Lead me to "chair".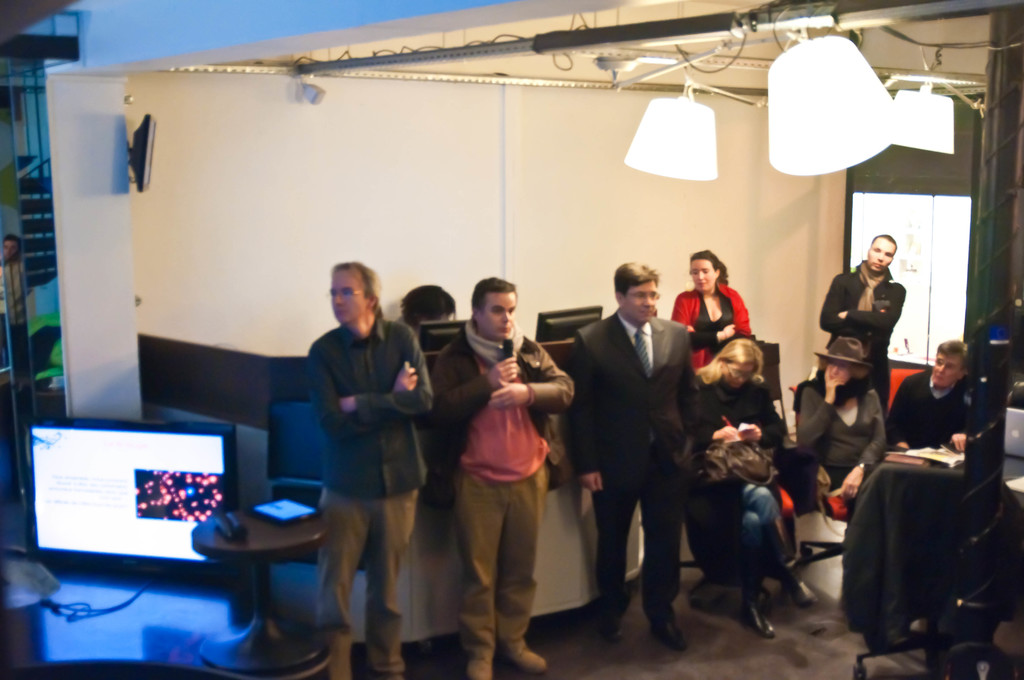
Lead to pyautogui.locateOnScreen(779, 384, 859, 587).
